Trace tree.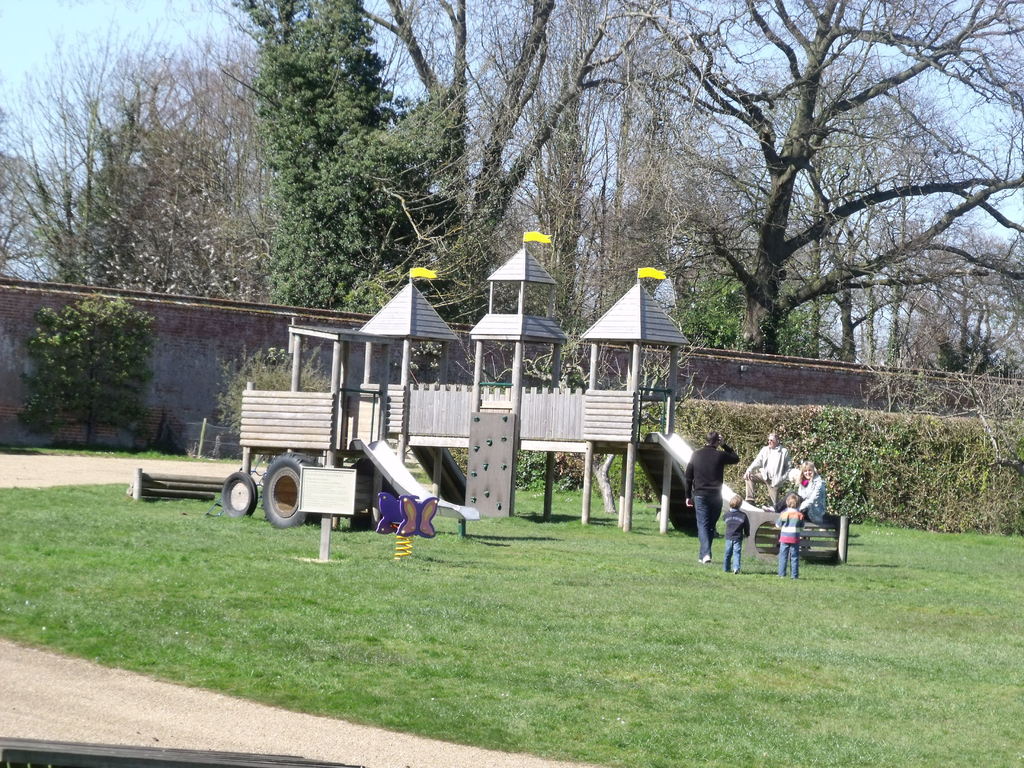
Traced to <box>365,0,787,353</box>.
